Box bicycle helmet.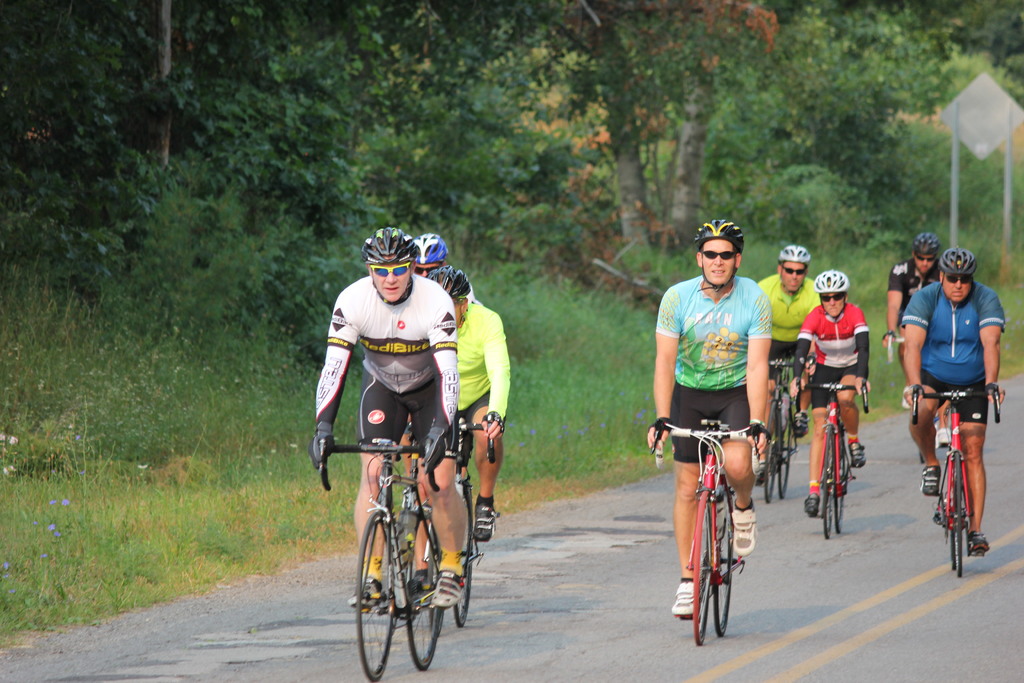
{"x1": 941, "y1": 245, "x2": 975, "y2": 277}.
